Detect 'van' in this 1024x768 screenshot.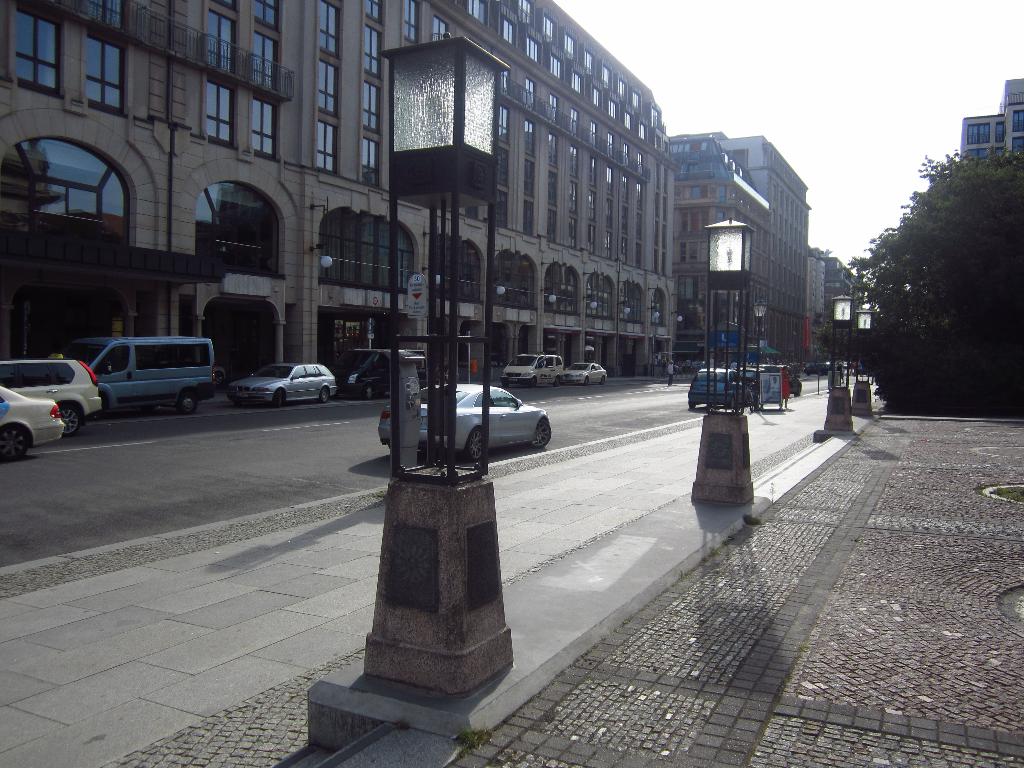
Detection: 330, 348, 428, 403.
